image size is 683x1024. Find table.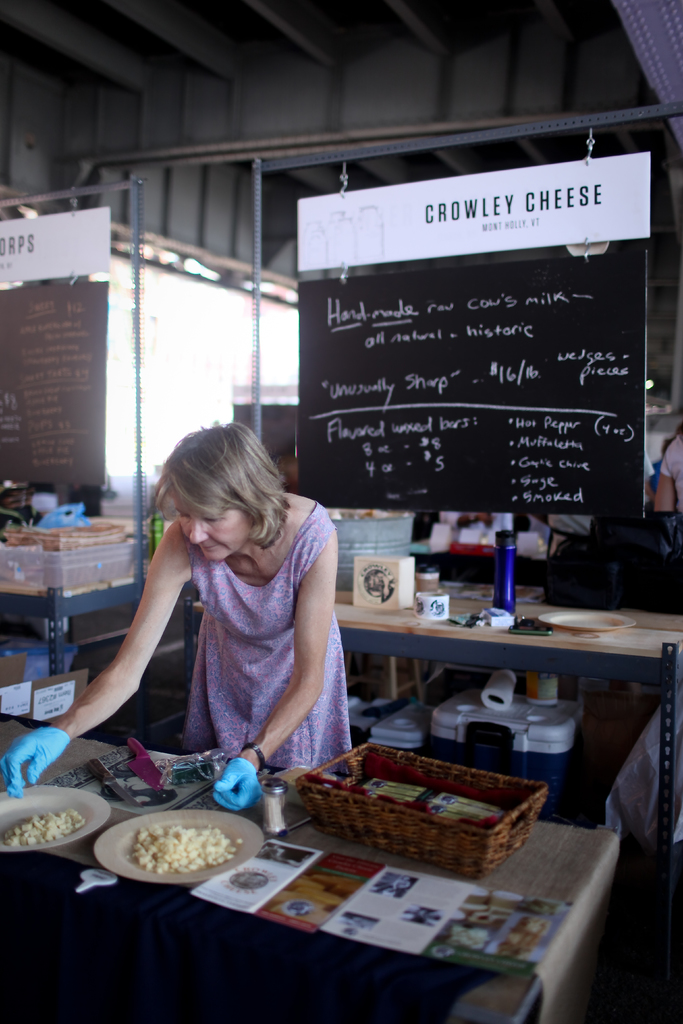
detection(324, 595, 682, 686).
